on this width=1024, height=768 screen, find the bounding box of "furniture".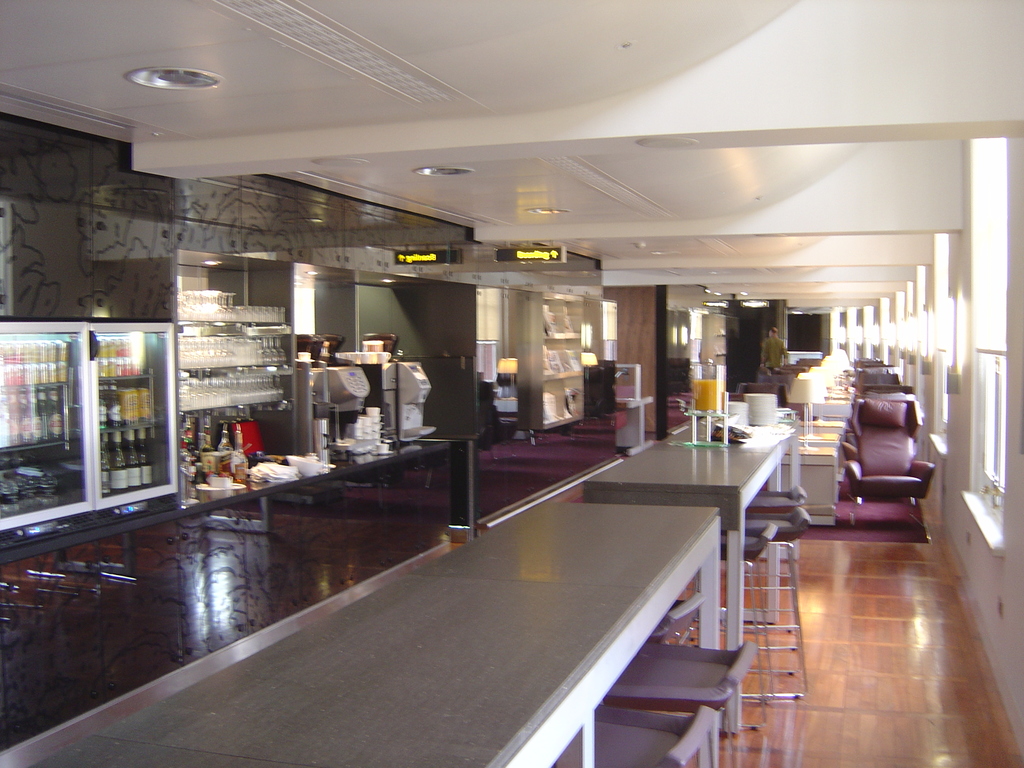
Bounding box: 646:589:702:643.
